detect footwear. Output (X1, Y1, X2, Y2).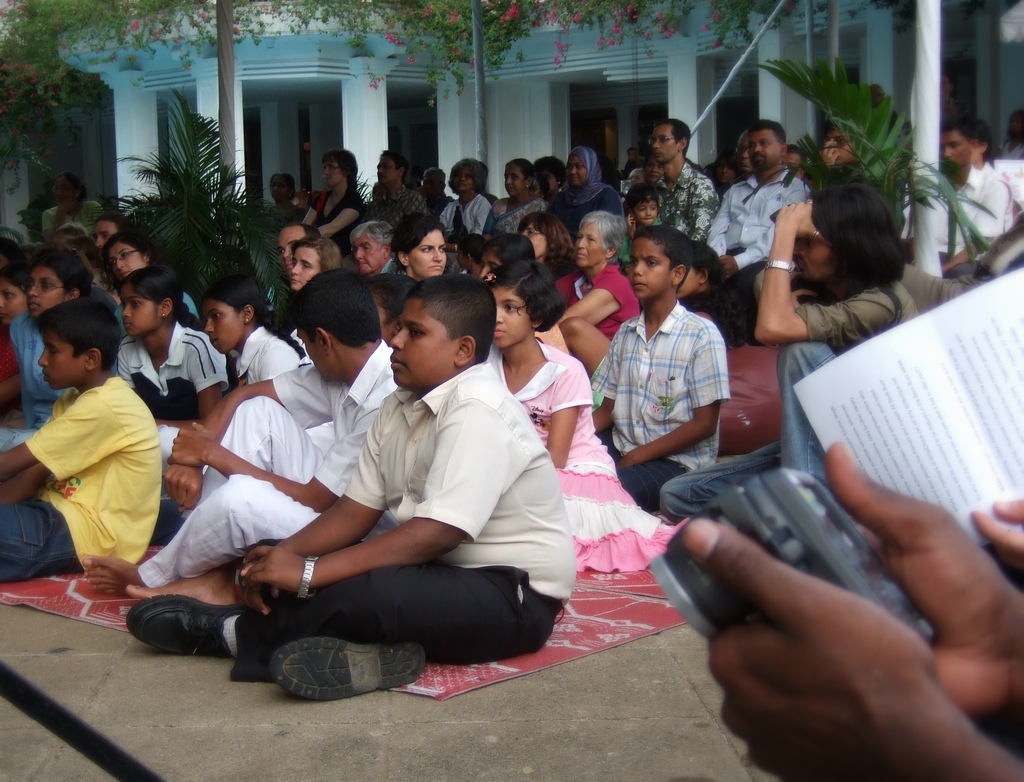
(266, 634, 429, 704).
